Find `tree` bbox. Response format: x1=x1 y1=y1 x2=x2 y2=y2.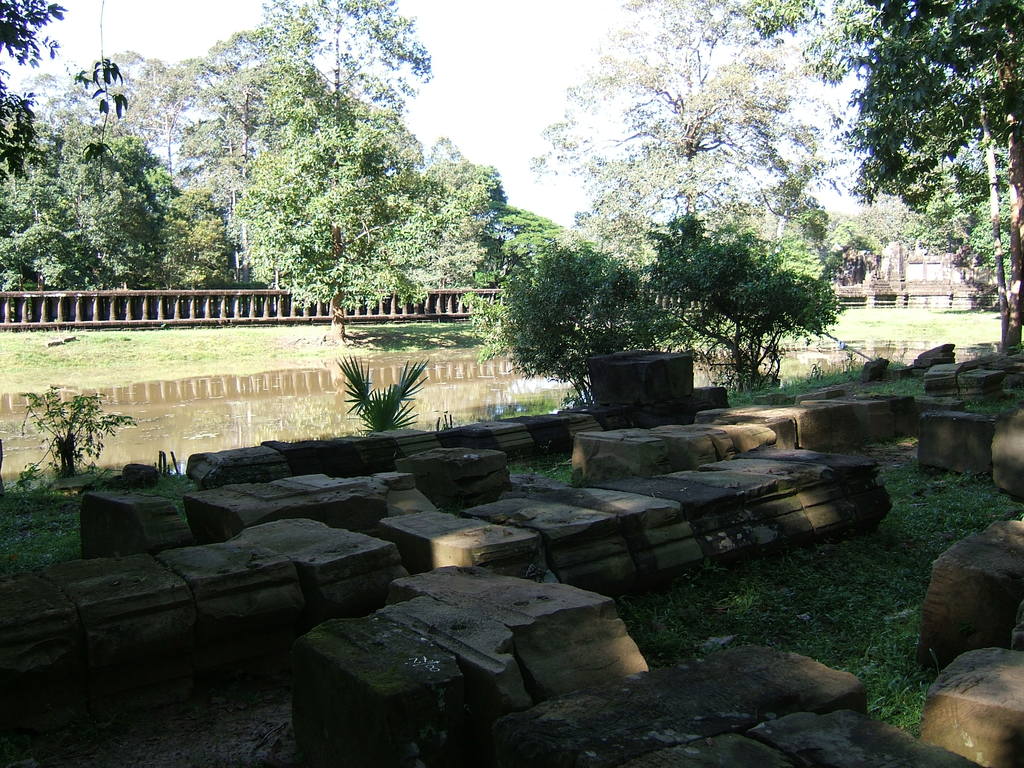
x1=721 y1=0 x2=1023 y2=355.
